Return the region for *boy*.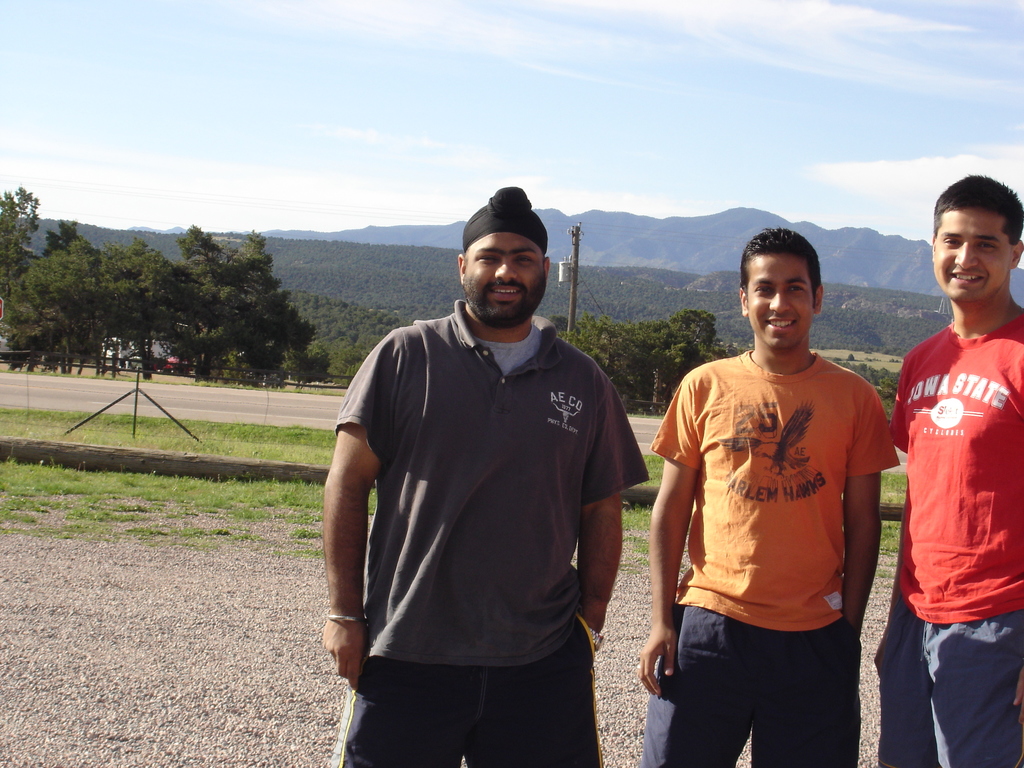
Rect(639, 228, 899, 767).
